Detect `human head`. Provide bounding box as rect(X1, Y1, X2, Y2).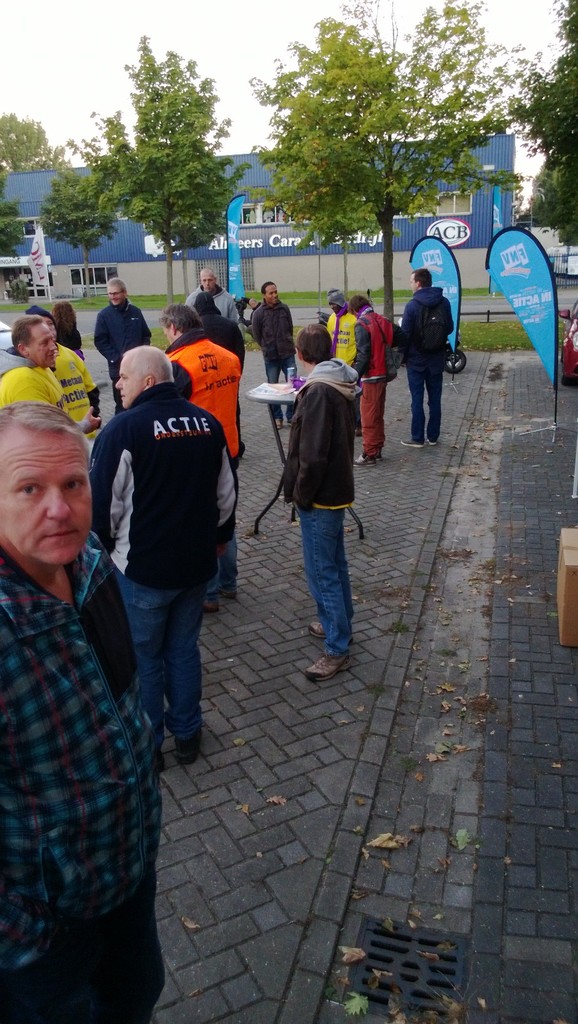
rect(158, 303, 201, 342).
